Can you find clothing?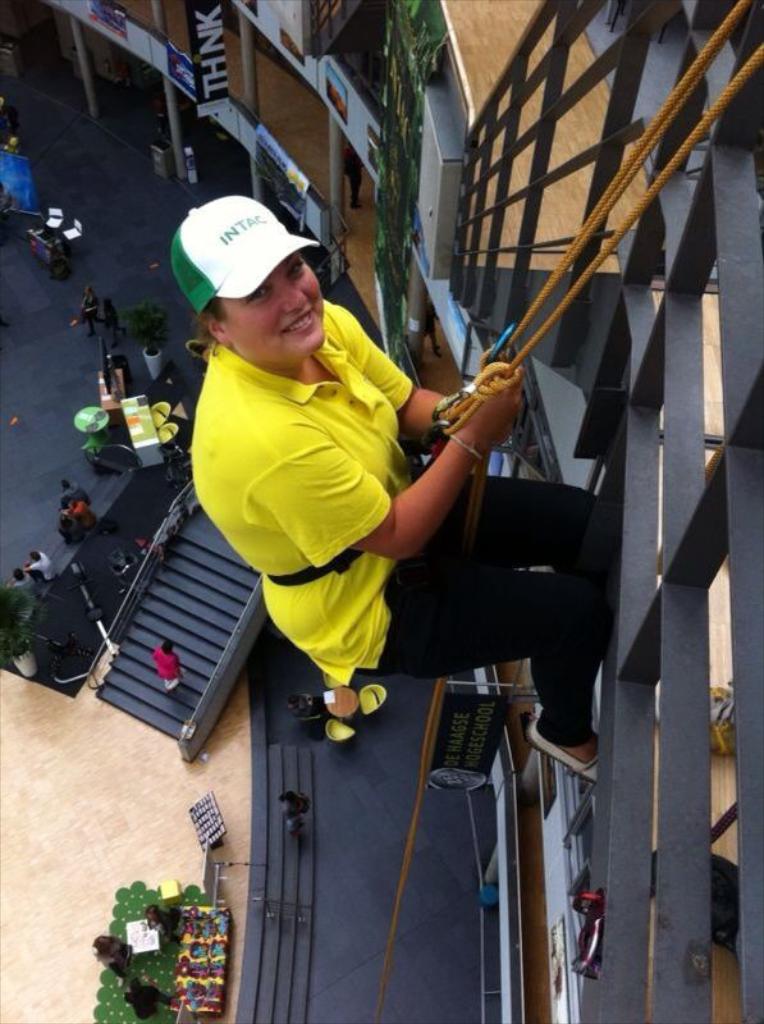
Yes, bounding box: [151, 908, 184, 943].
